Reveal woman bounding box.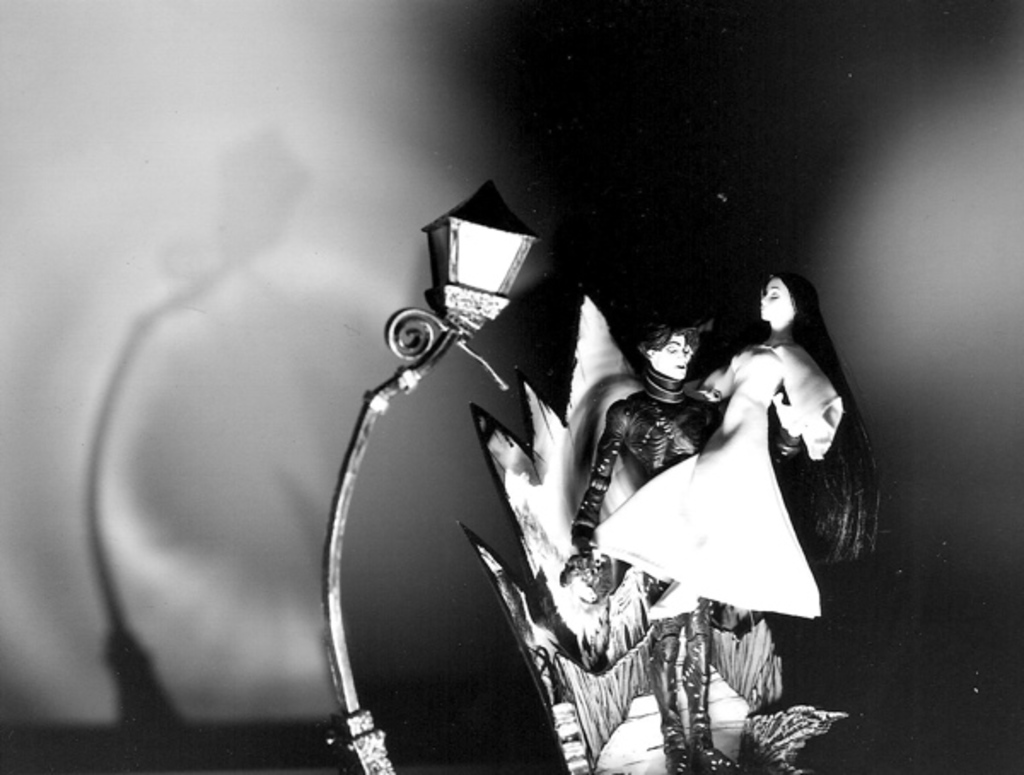
Revealed: (606, 246, 877, 717).
